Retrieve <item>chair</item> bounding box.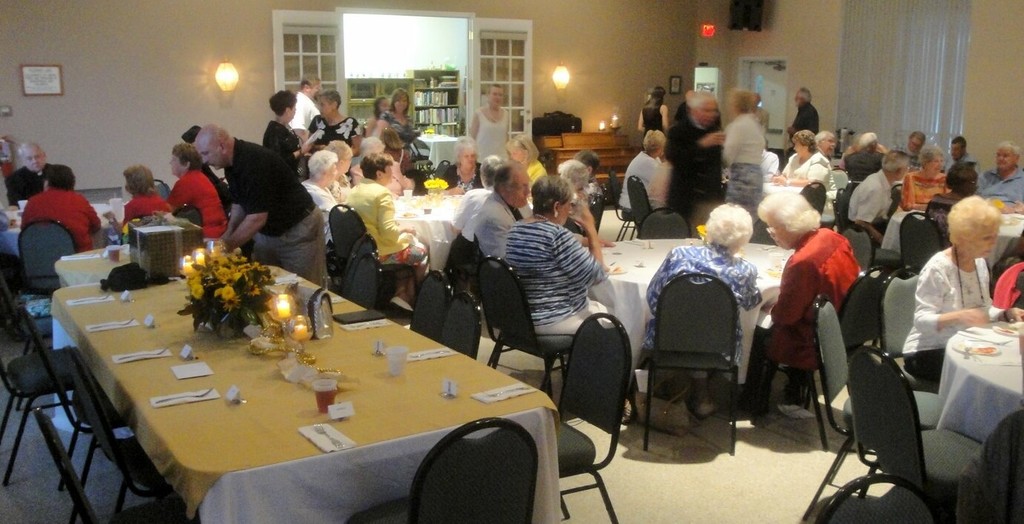
Bounding box: (left=488, top=255, right=573, bottom=394).
